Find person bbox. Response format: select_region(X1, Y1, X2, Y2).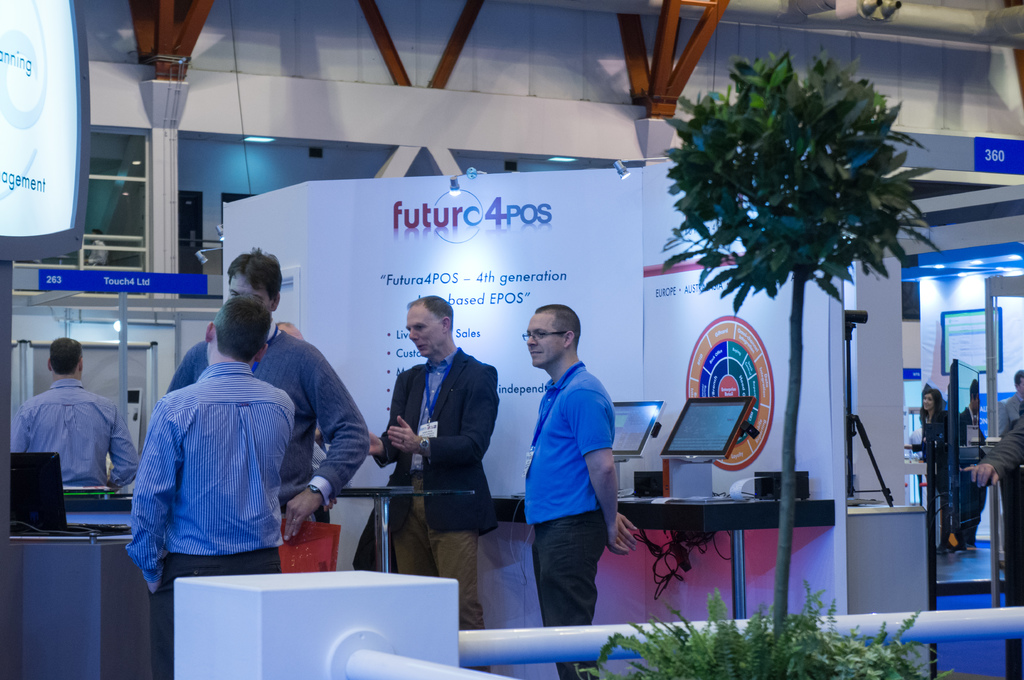
select_region(8, 337, 143, 493).
